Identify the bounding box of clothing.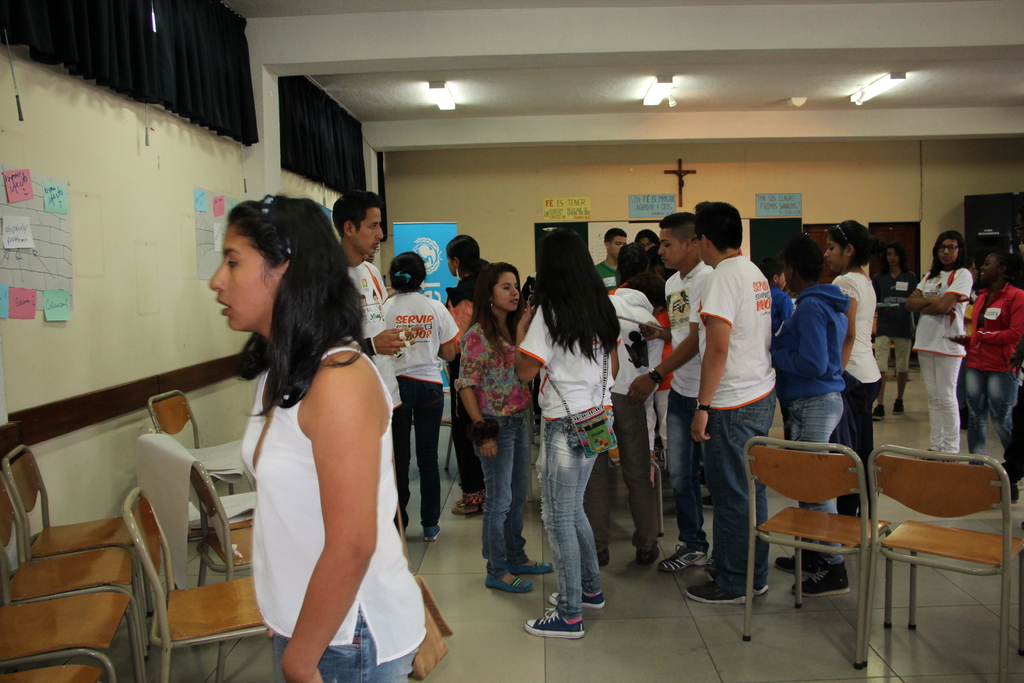
bbox=(209, 303, 408, 652).
